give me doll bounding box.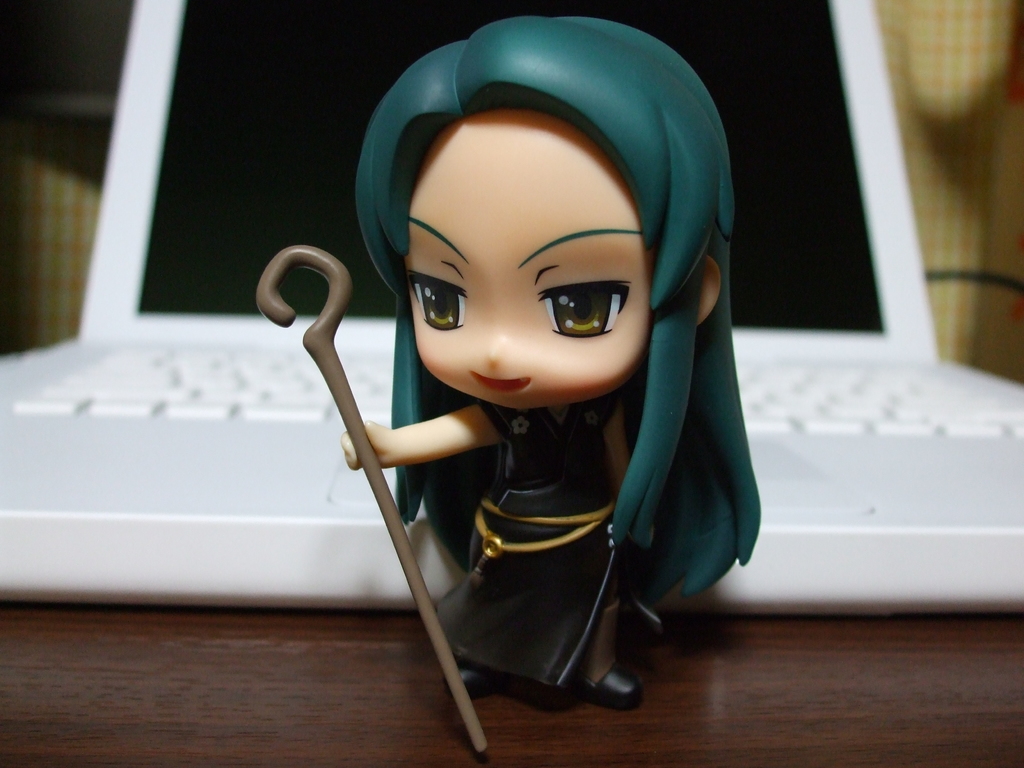
(left=297, top=23, right=753, bottom=742).
